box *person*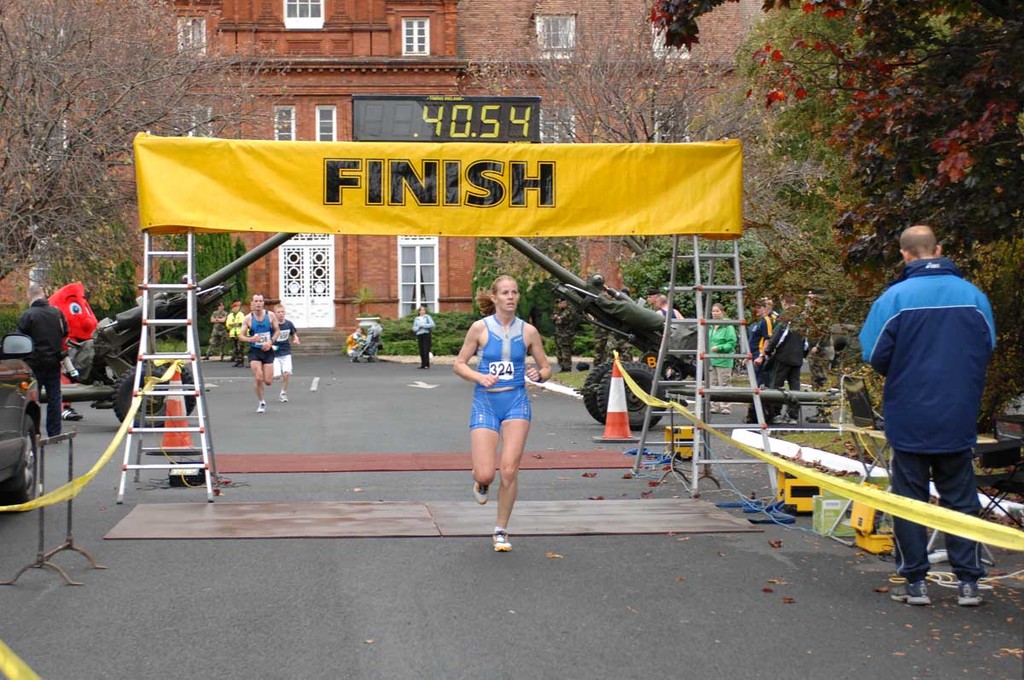
<region>207, 302, 223, 358</region>
